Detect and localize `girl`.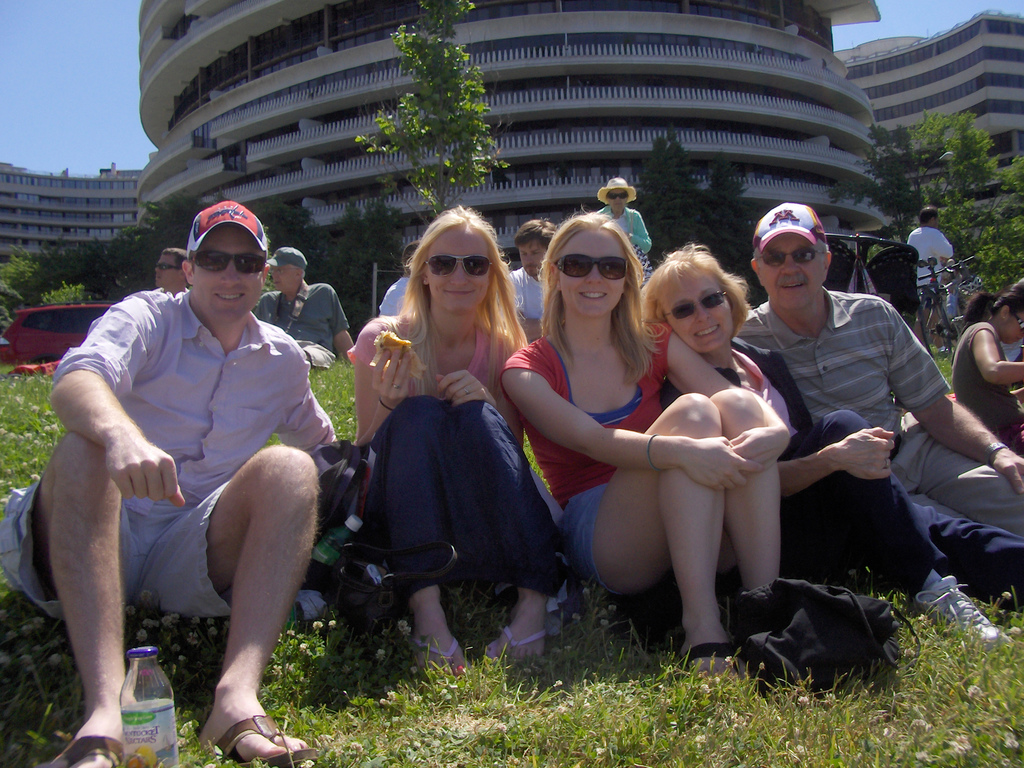
Localized at <bbox>947, 278, 1023, 455</bbox>.
